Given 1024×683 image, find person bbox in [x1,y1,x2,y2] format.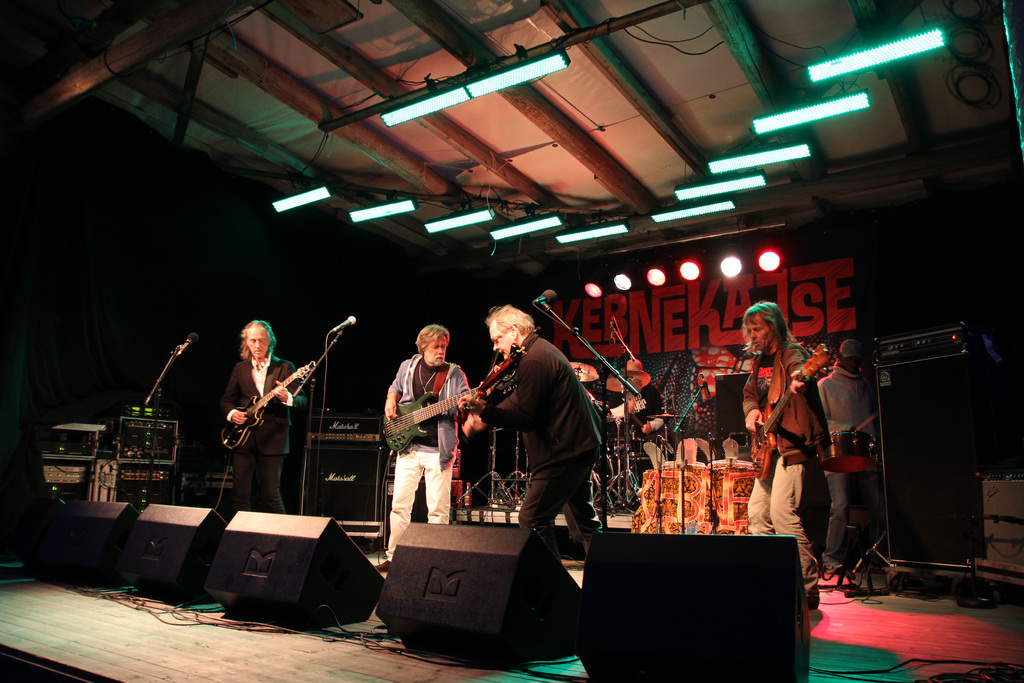
[456,305,607,562].
